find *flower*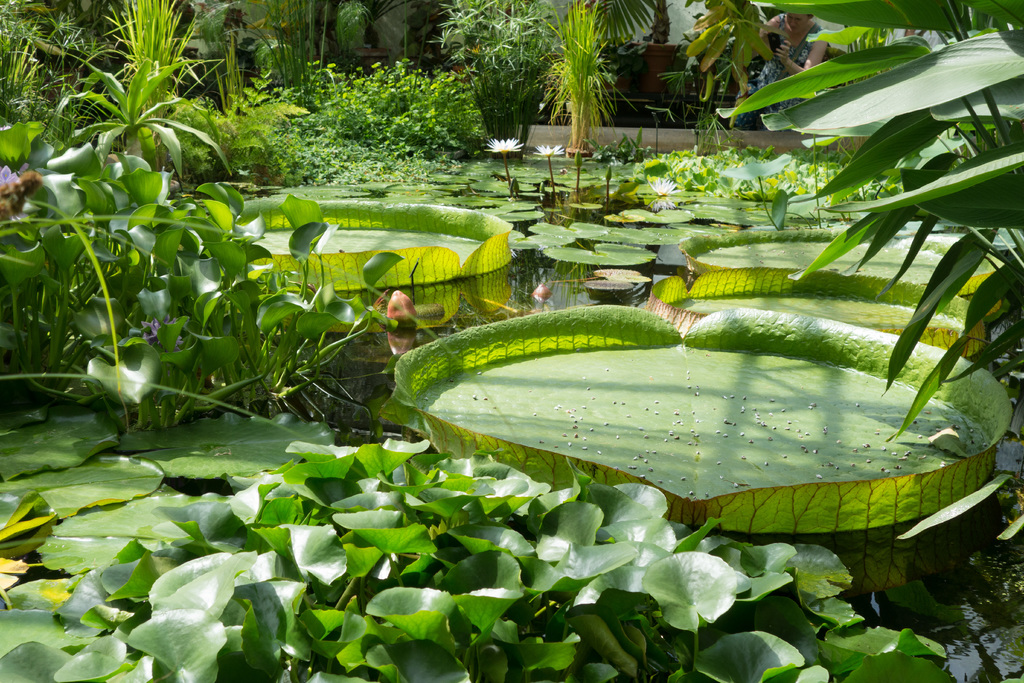
l=648, t=176, r=682, b=200
